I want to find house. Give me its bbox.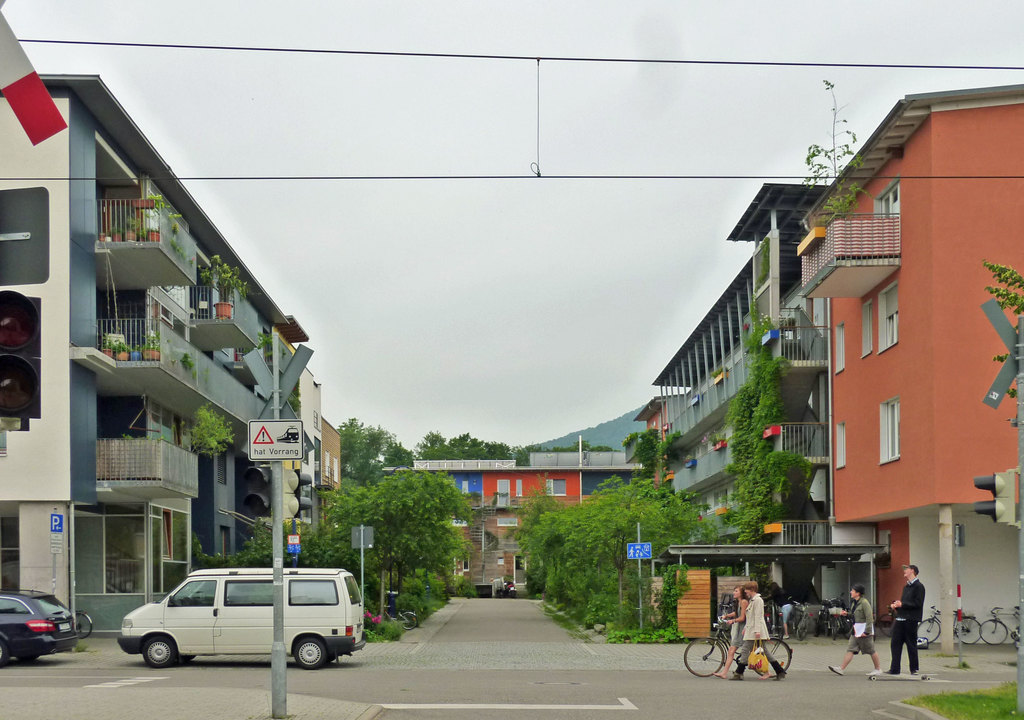
bbox(199, 321, 291, 568).
